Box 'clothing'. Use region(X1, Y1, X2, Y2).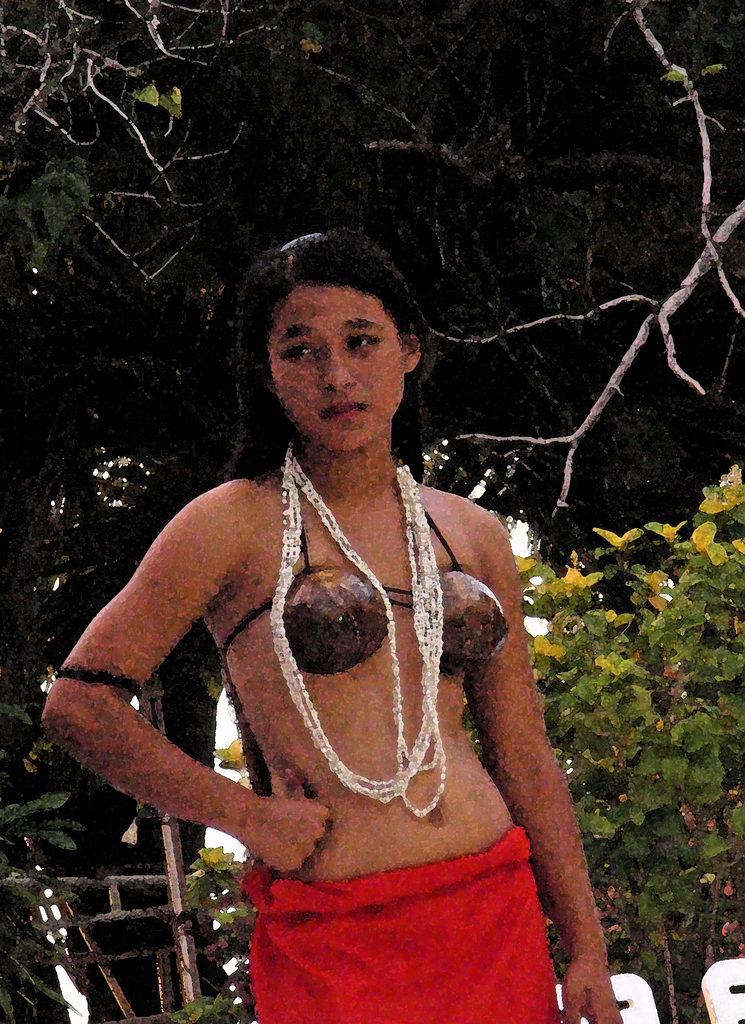
region(222, 835, 568, 1023).
